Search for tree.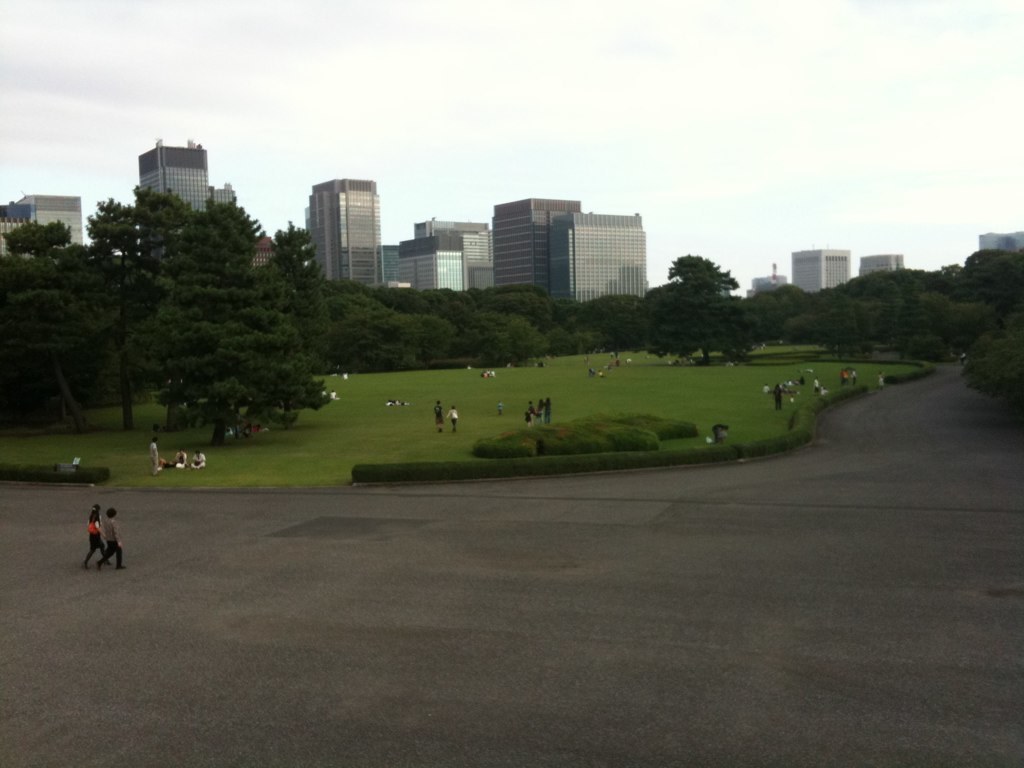
Found at {"left": 961, "top": 326, "right": 1023, "bottom": 388}.
